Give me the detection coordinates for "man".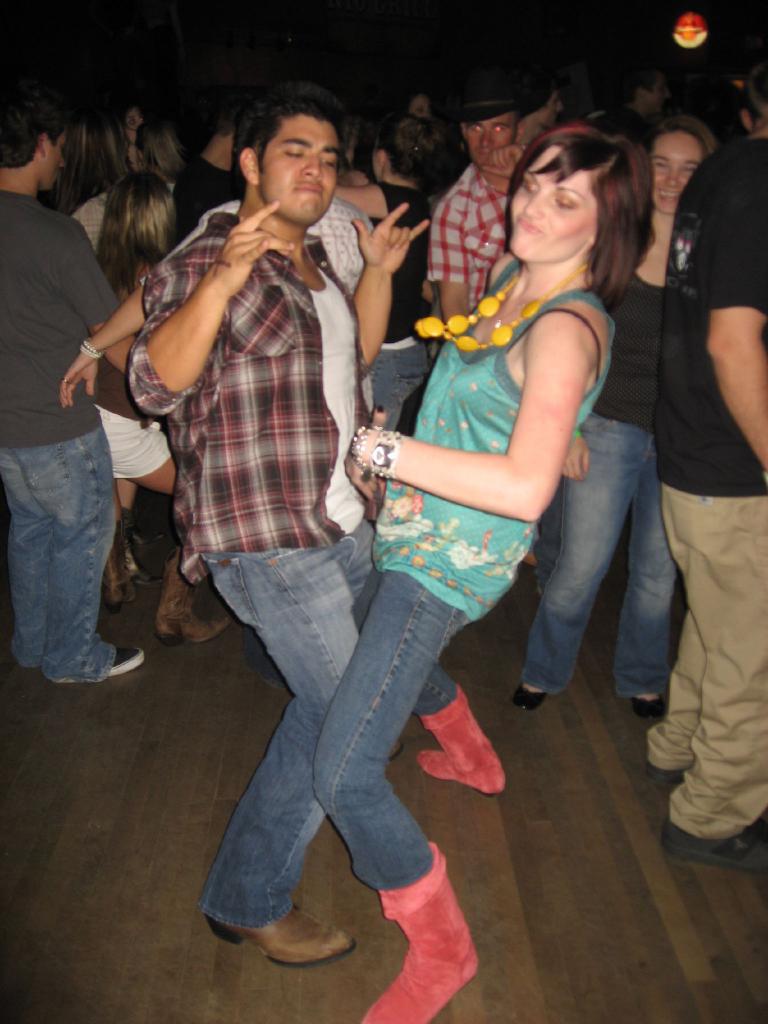
<region>431, 99, 527, 352</region>.
